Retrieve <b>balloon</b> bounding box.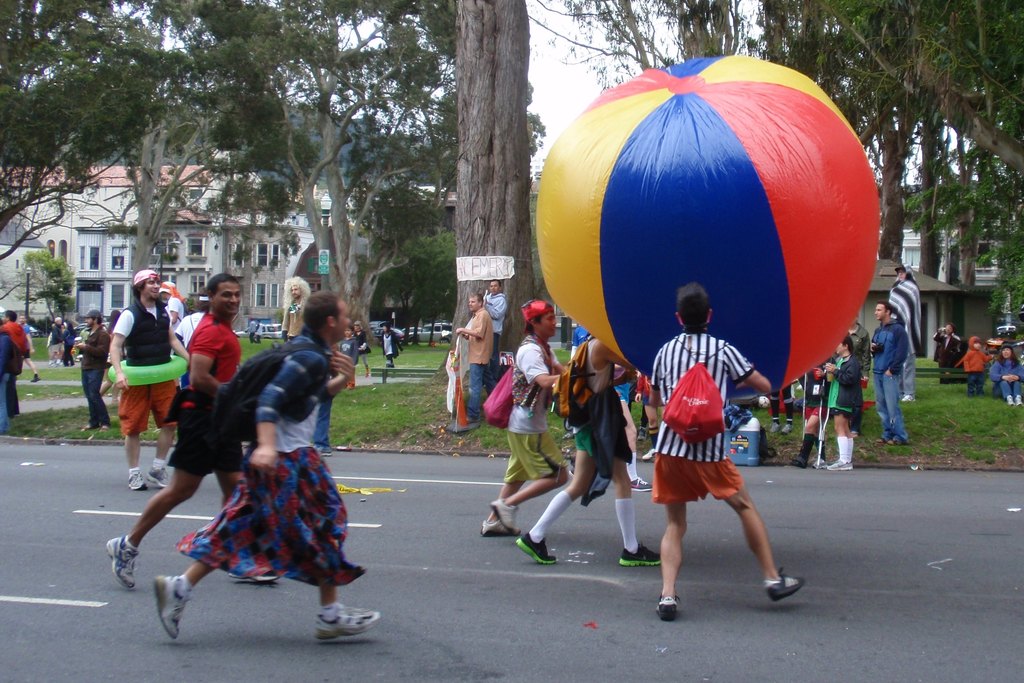
Bounding box: [left=540, top=56, right=877, bottom=399].
